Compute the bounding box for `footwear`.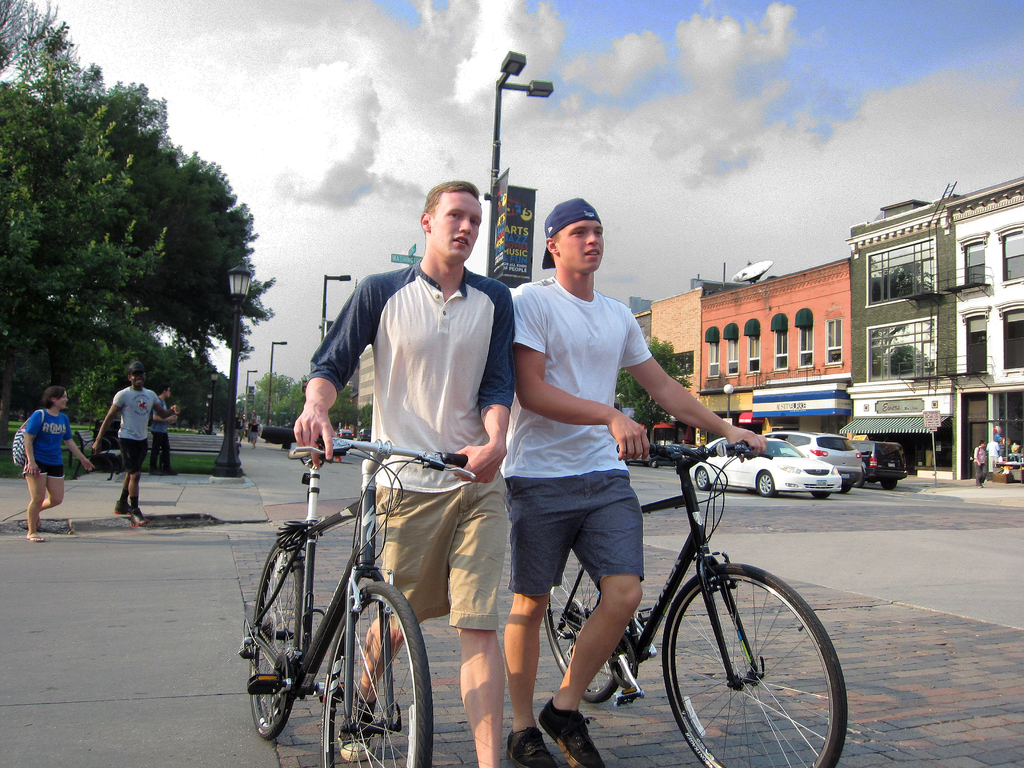
bbox=(332, 699, 378, 762).
